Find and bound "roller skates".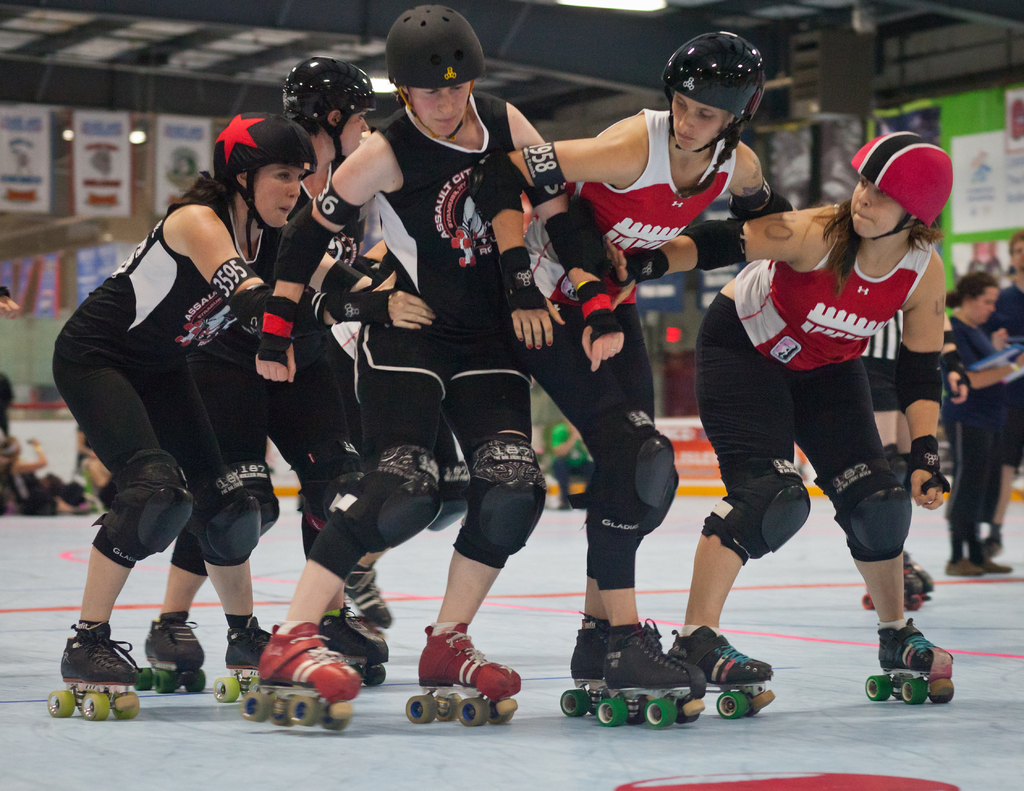
Bound: 593, 612, 710, 731.
